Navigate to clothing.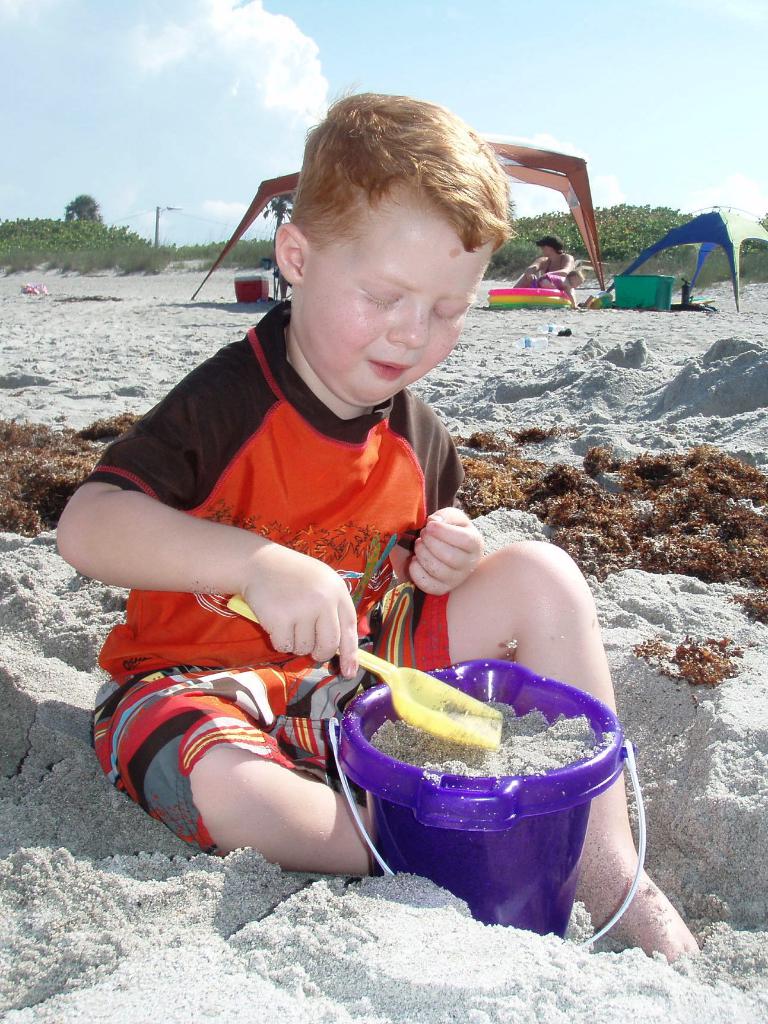
Navigation target: 101/321/501/828.
